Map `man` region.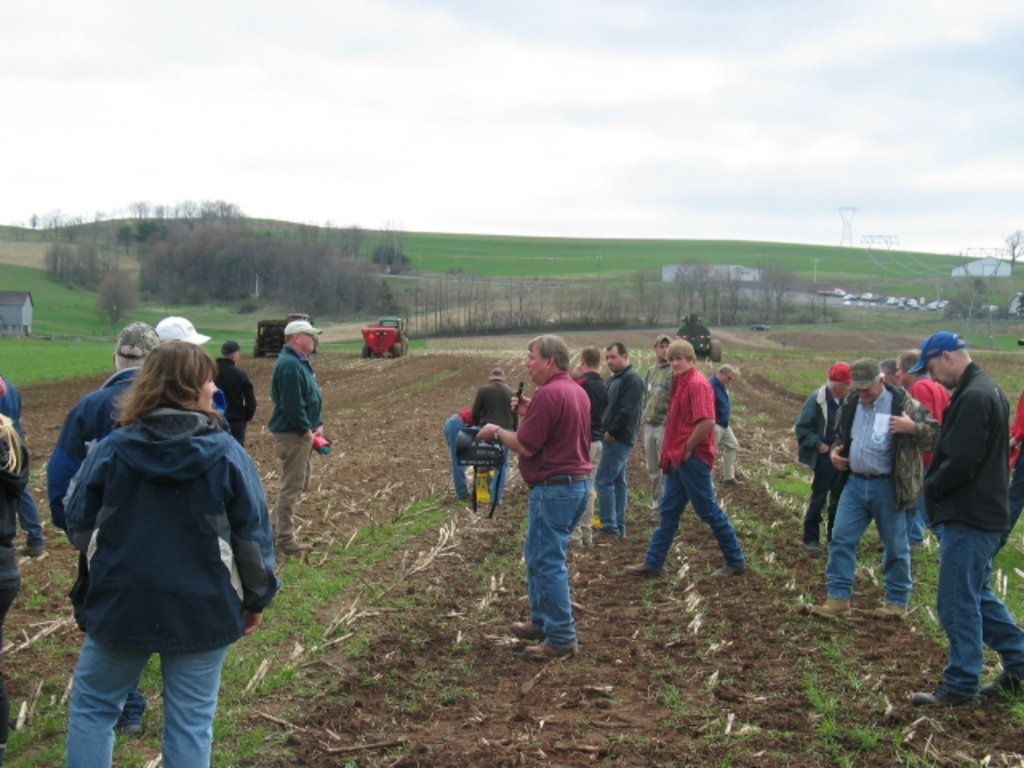
Mapped to 214,339,256,445.
